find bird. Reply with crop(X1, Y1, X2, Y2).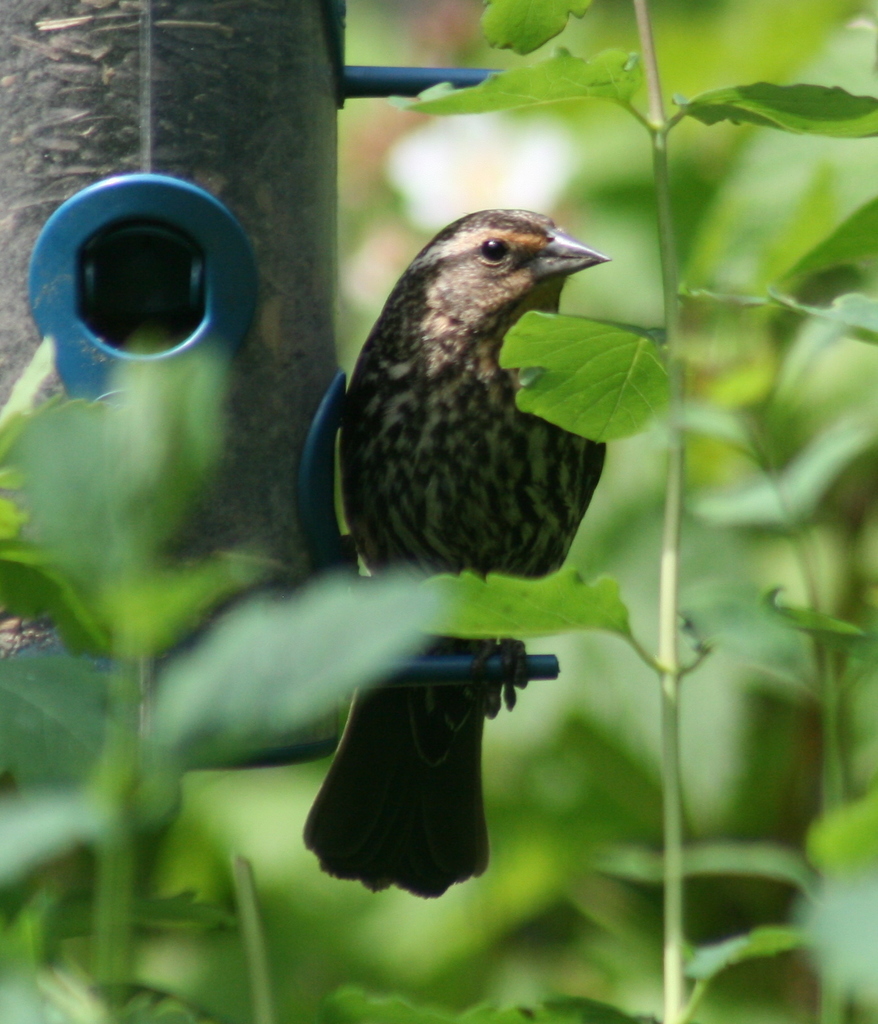
crop(233, 184, 697, 863).
